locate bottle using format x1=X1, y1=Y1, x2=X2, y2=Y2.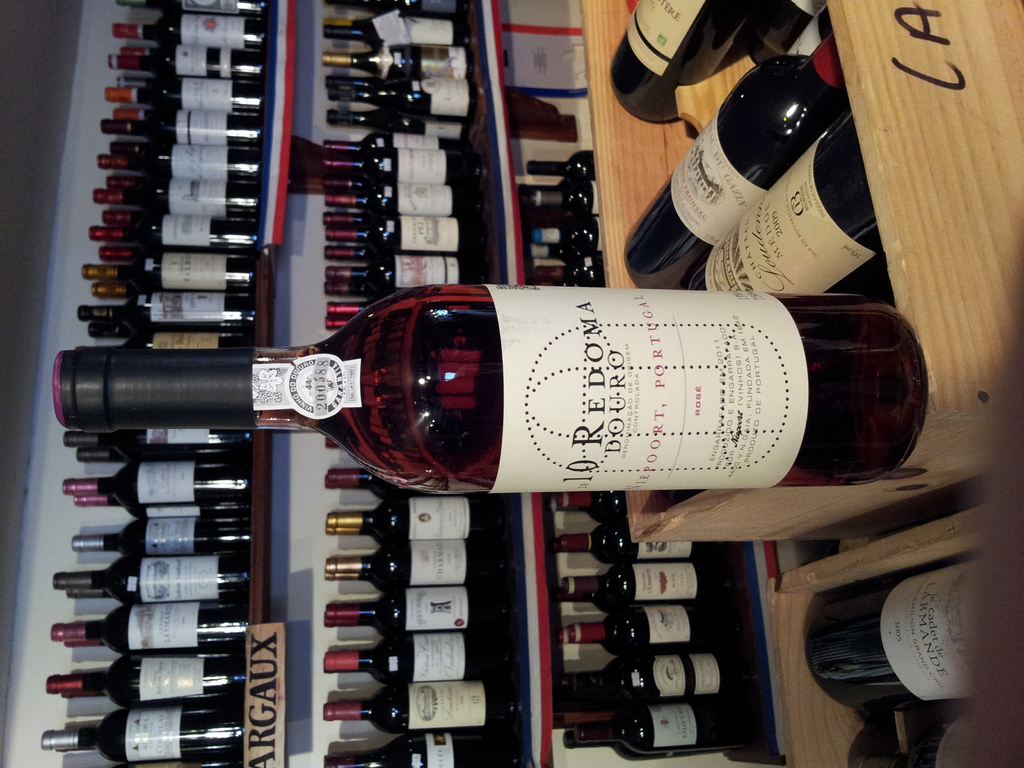
x1=326, y1=179, x2=465, y2=219.
